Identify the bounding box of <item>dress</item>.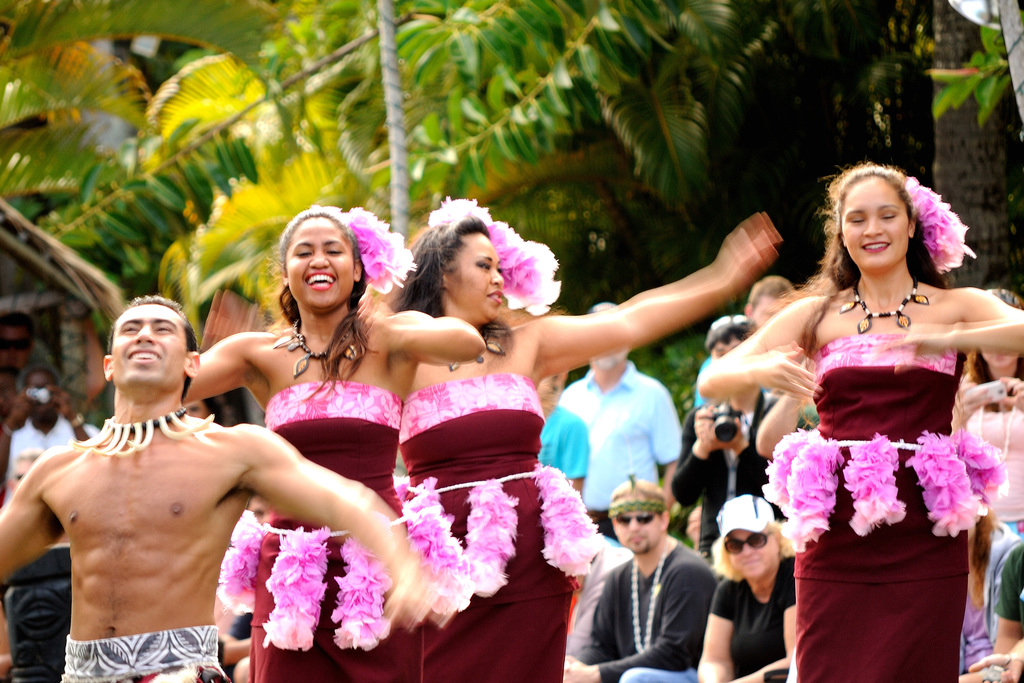
{"left": 794, "top": 332, "right": 969, "bottom": 682}.
